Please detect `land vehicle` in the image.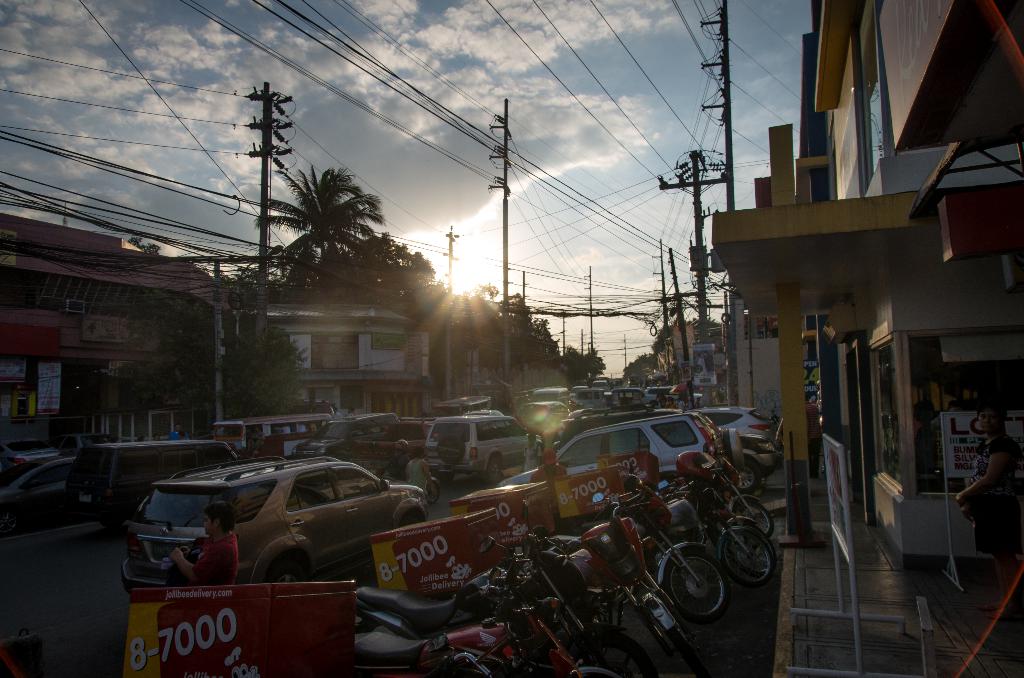
left=3, top=454, right=83, bottom=530.
